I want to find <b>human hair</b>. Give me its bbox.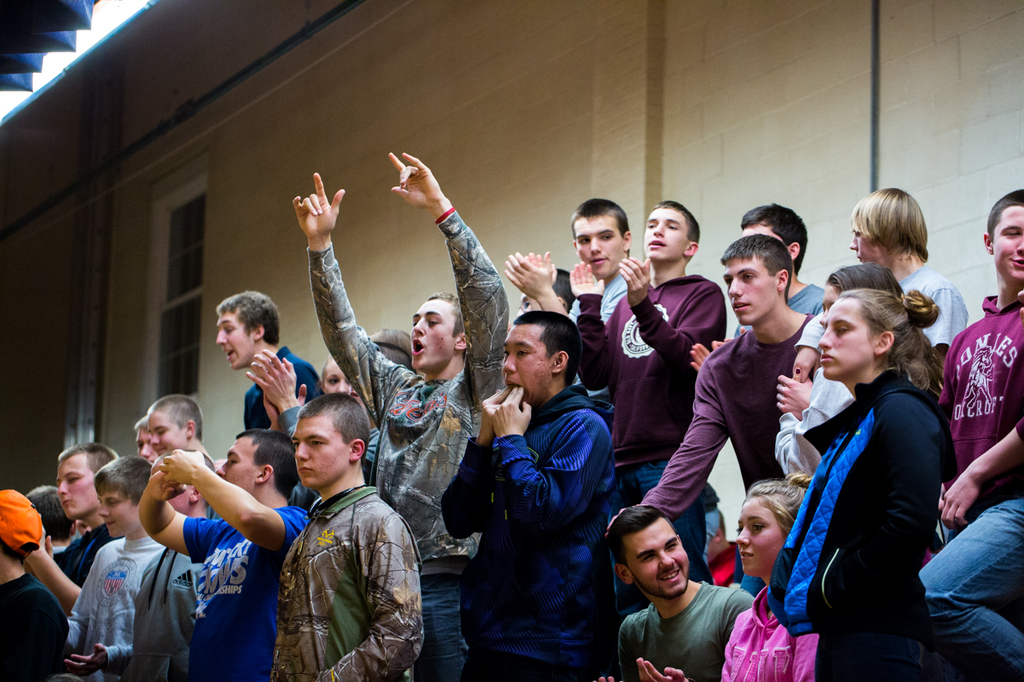
Rect(97, 454, 151, 505).
